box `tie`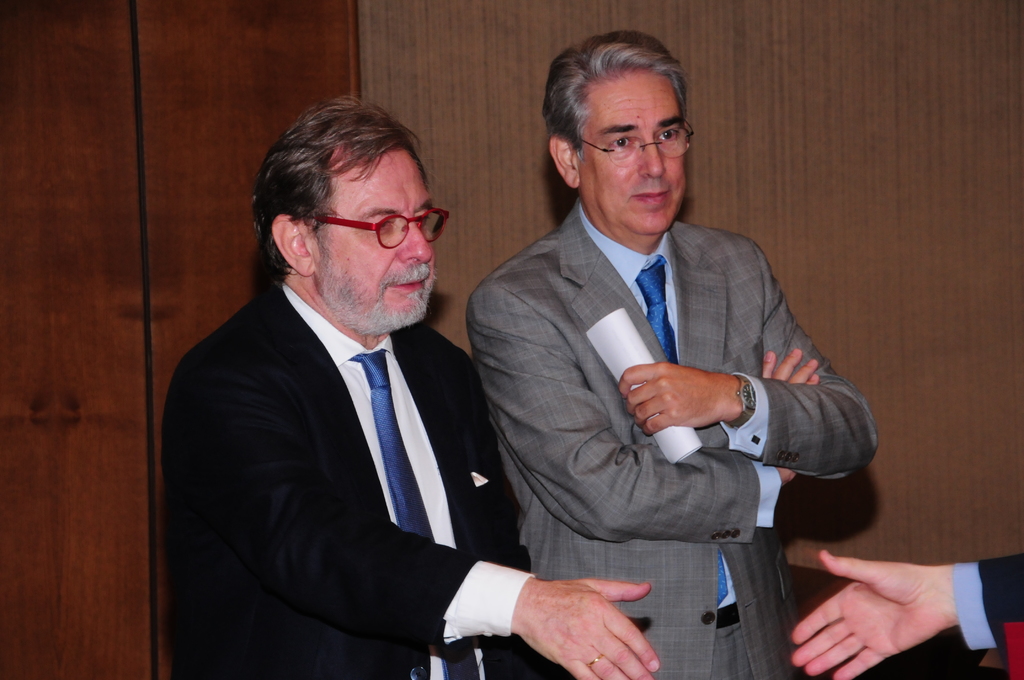
BBox(634, 255, 728, 606)
